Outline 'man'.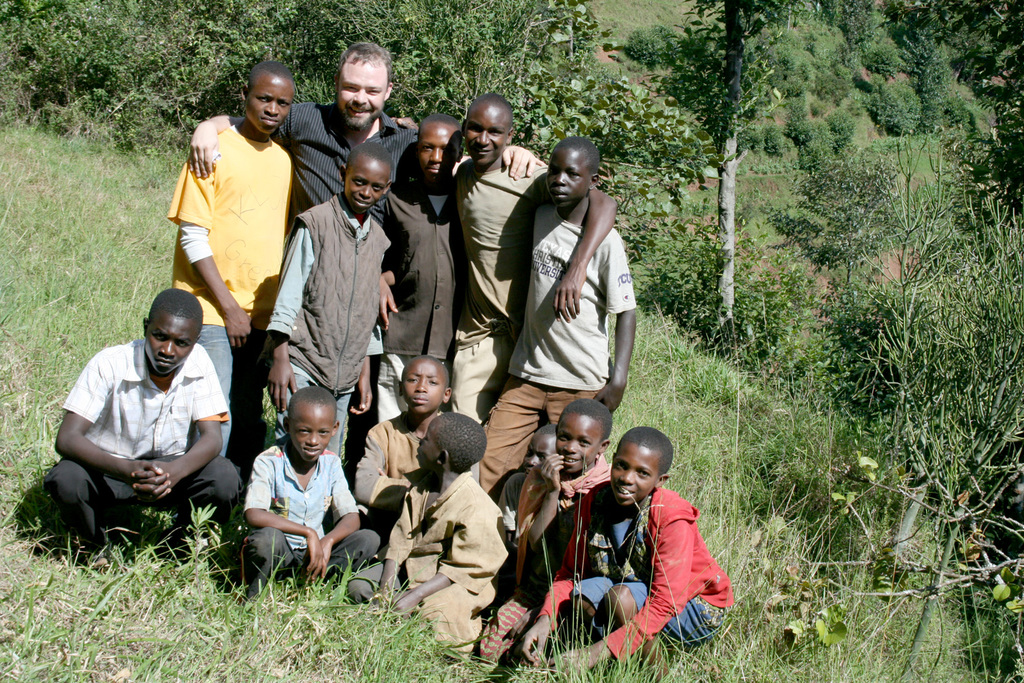
Outline: x1=393 y1=95 x2=618 y2=495.
